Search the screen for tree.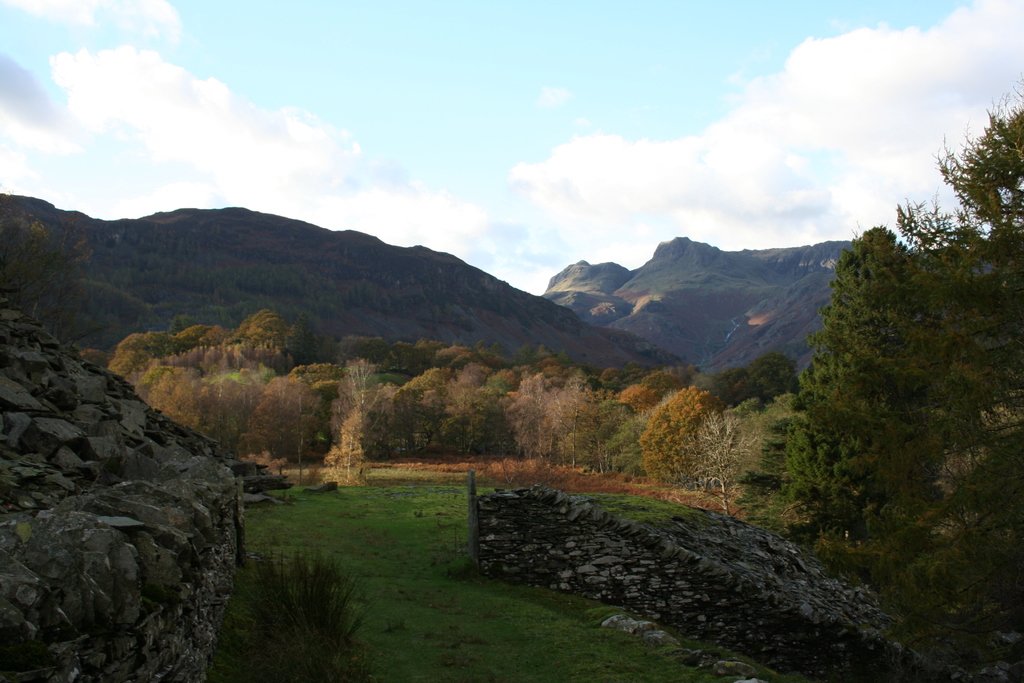
Found at BBox(643, 373, 677, 398).
